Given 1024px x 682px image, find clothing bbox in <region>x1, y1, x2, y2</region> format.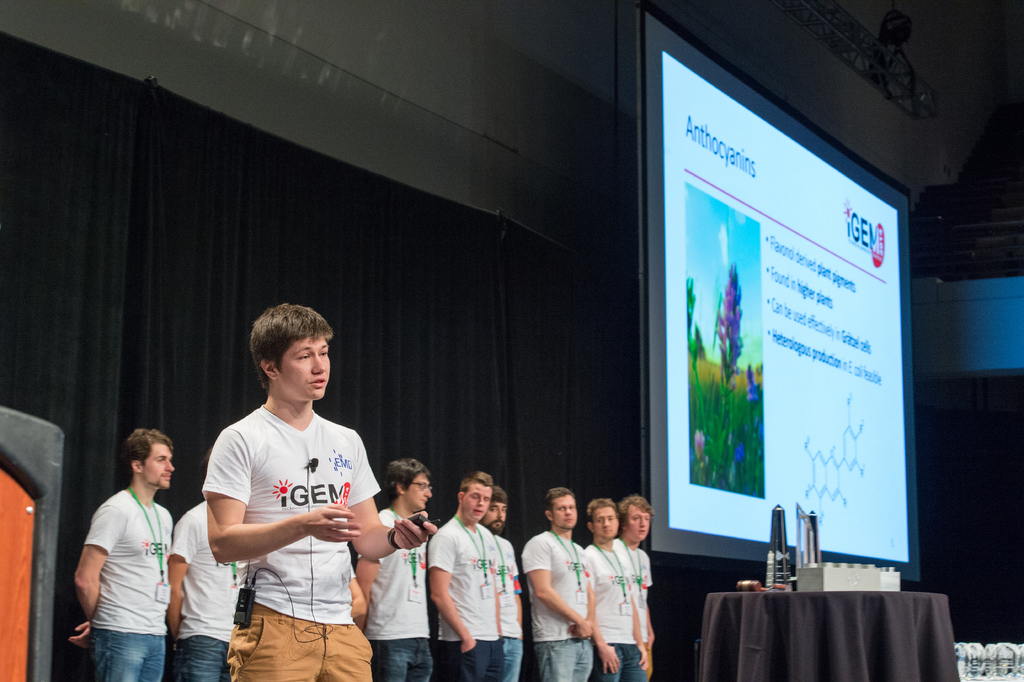
<region>82, 487, 172, 681</region>.
